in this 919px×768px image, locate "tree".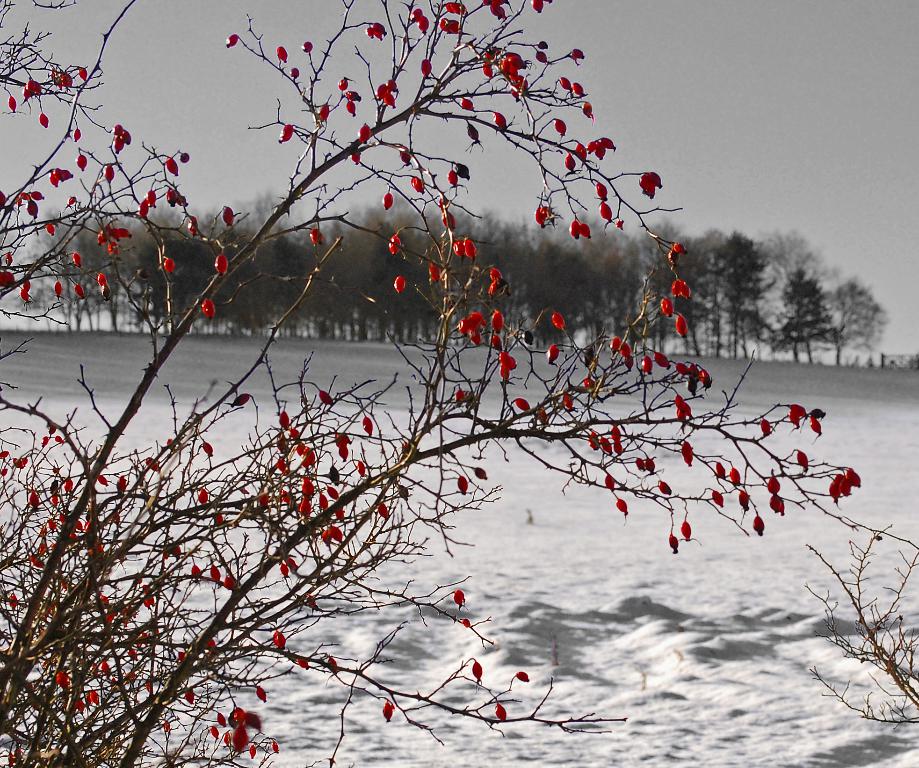
Bounding box: crop(45, 222, 84, 338).
